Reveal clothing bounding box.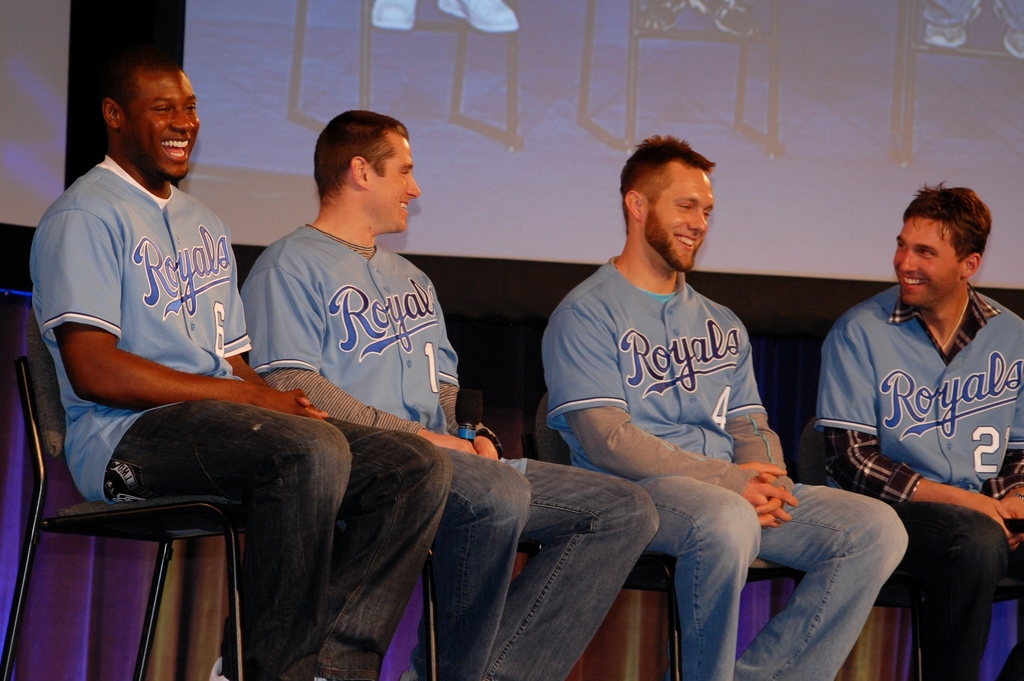
Revealed: bbox=(237, 101, 655, 680).
